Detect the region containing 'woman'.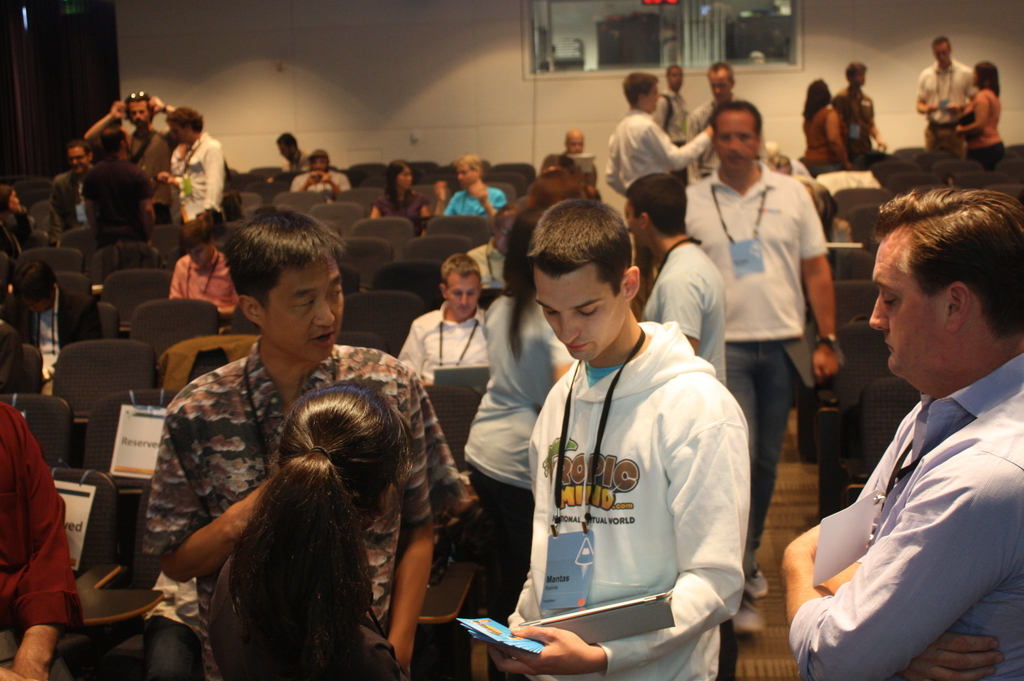
<bbox>367, 159, 447, 239</bbox>.
